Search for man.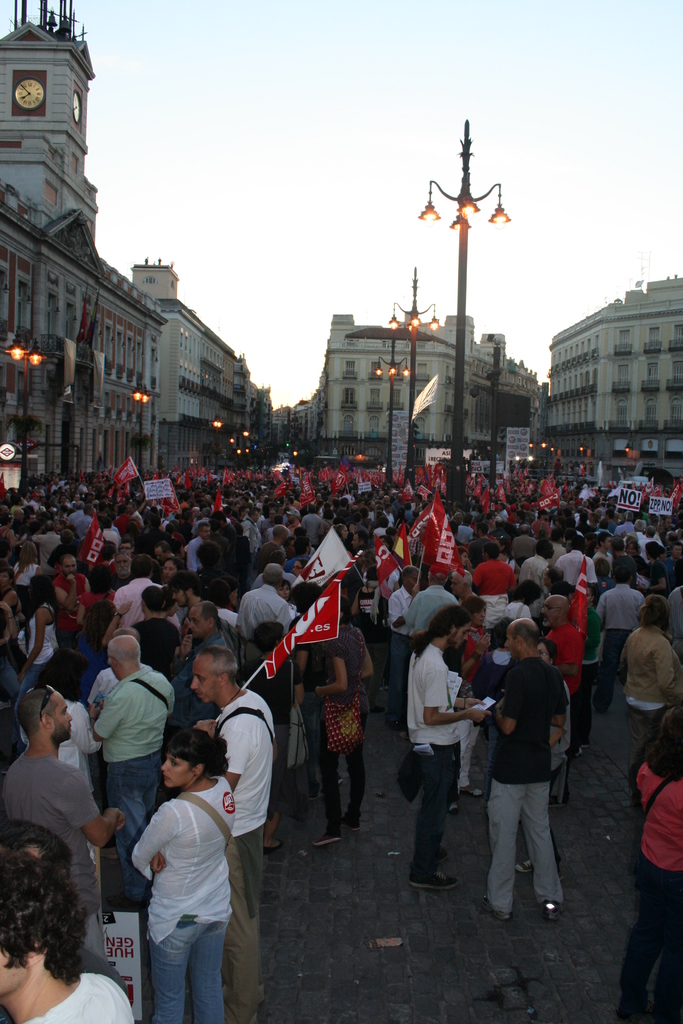
Found at 0/856/134/1023.
